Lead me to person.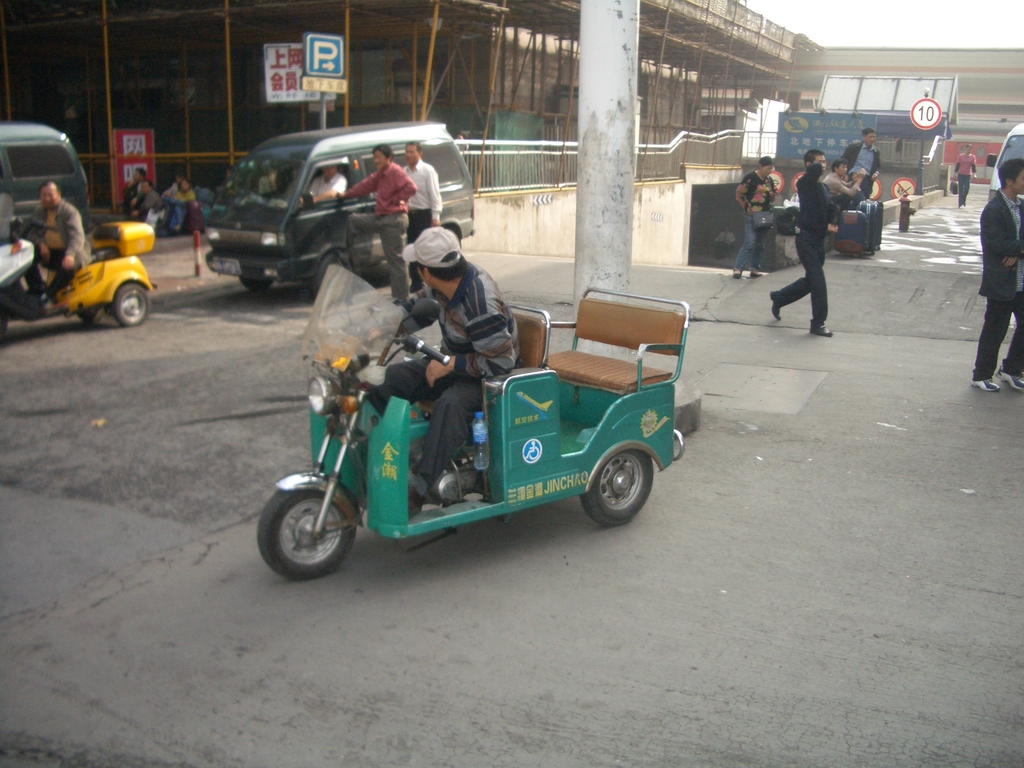
Lead to [361, 221, 526, 508].
